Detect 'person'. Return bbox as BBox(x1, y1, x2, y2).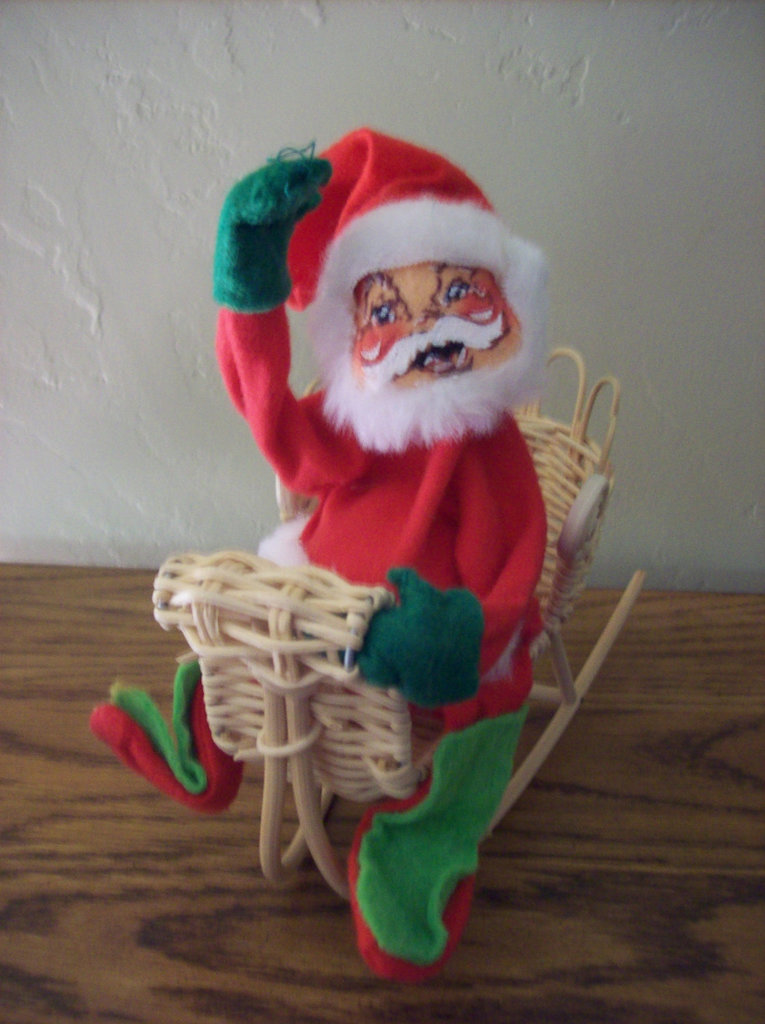
BBox(85, 126, 551, 978).
